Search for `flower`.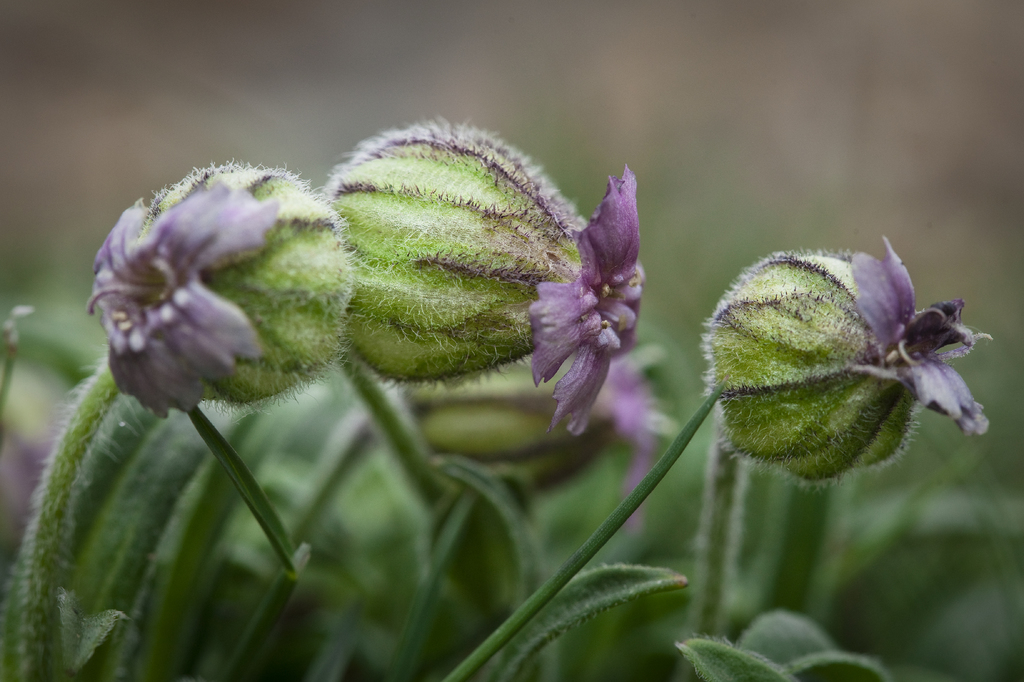
Found at l=0, t=361, r=75, b=557.
